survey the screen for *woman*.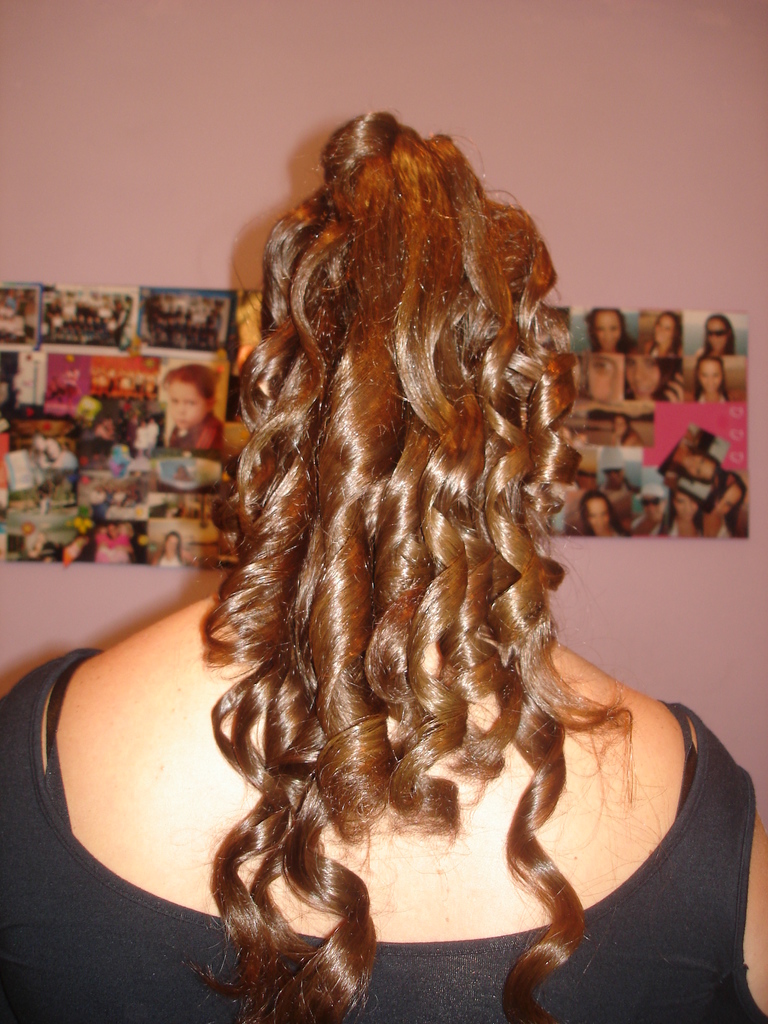
Survey found: 588,298,632,356.
